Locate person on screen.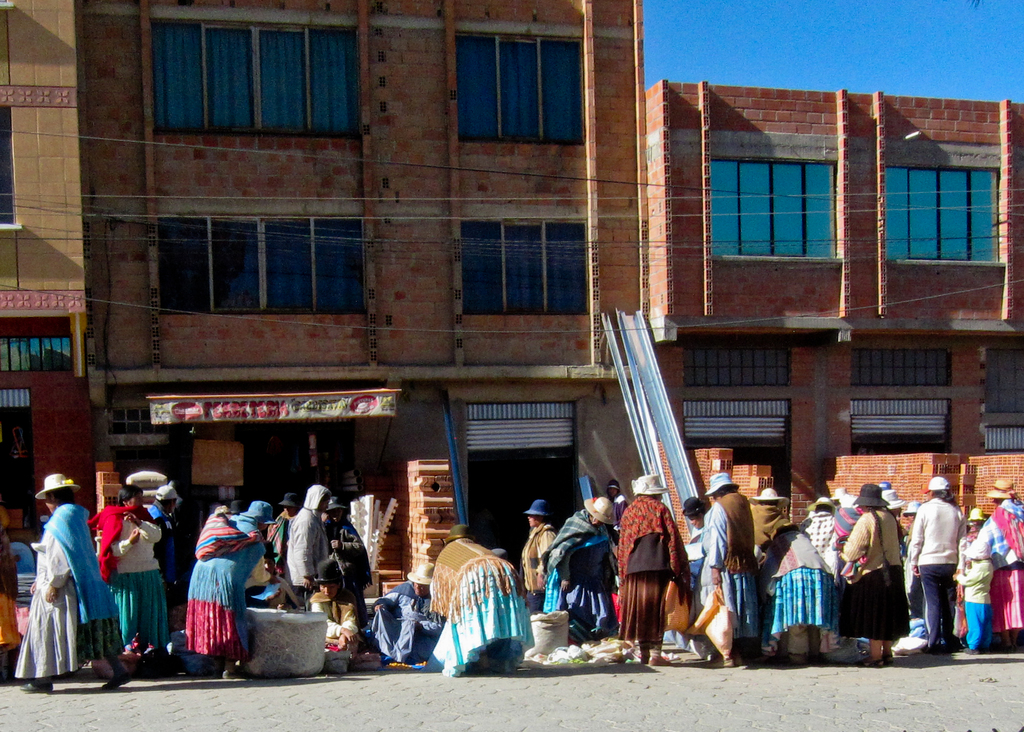
On screen at crop(906, 471, 966, 655).
